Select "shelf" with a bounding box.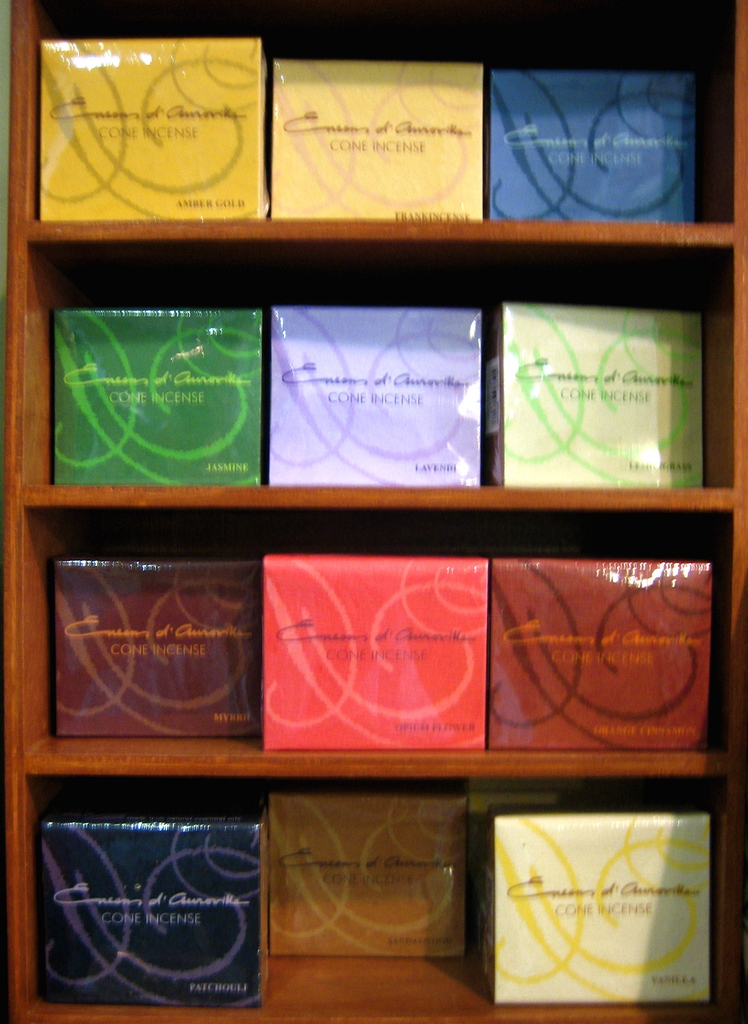
[x1=51, y1=80, x2=739, y2=1023].
